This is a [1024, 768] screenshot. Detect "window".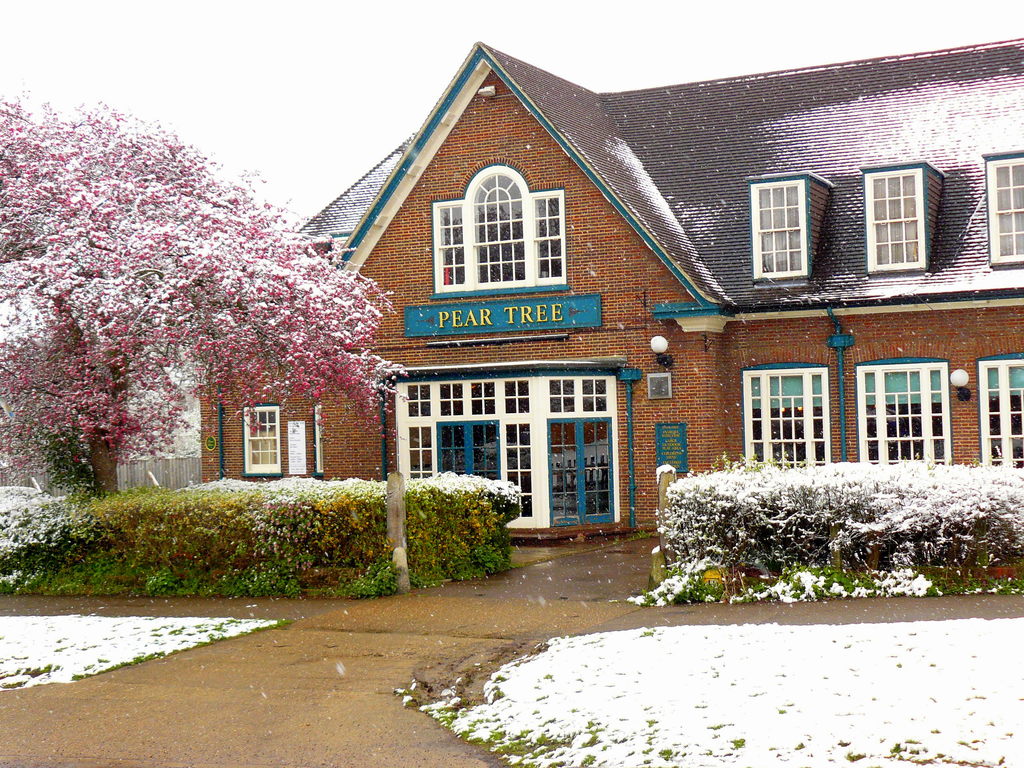
<box>870,172,927,268</box>.
